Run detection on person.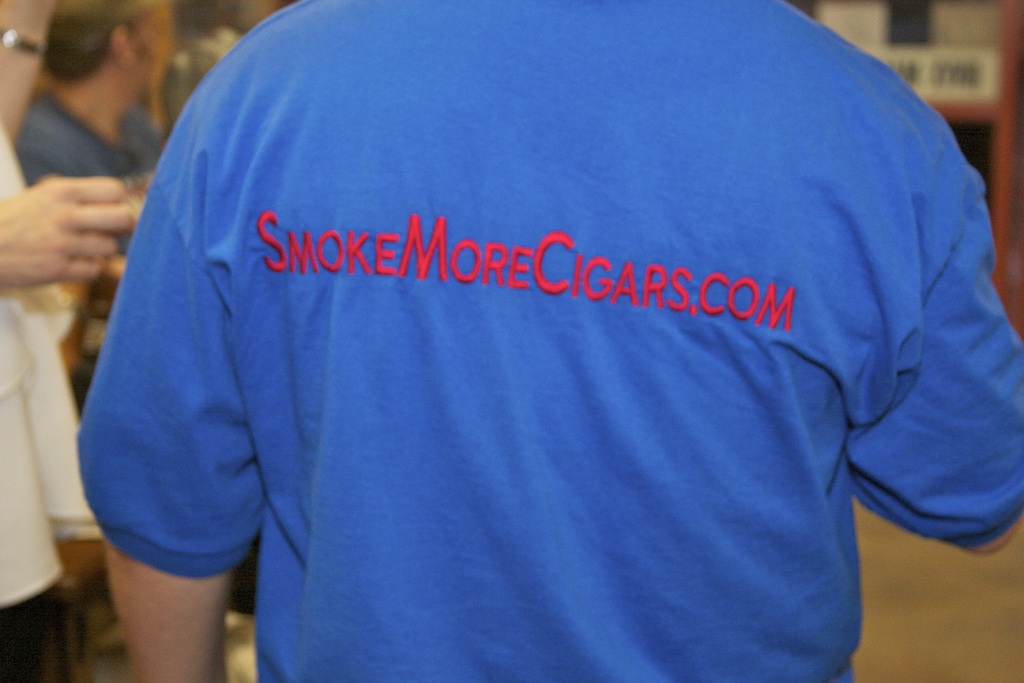
Result: l=20, t=0, r=163, b=403.
